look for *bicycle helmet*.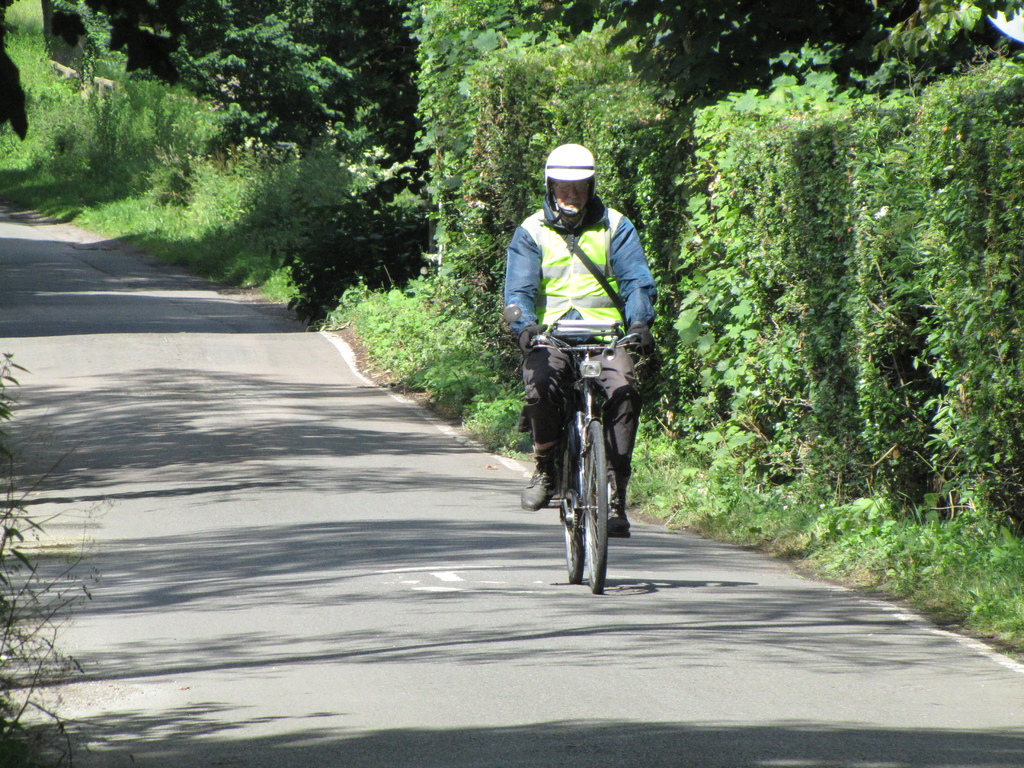
Found: x1=551 y1=143 x2=601 y2=180.
